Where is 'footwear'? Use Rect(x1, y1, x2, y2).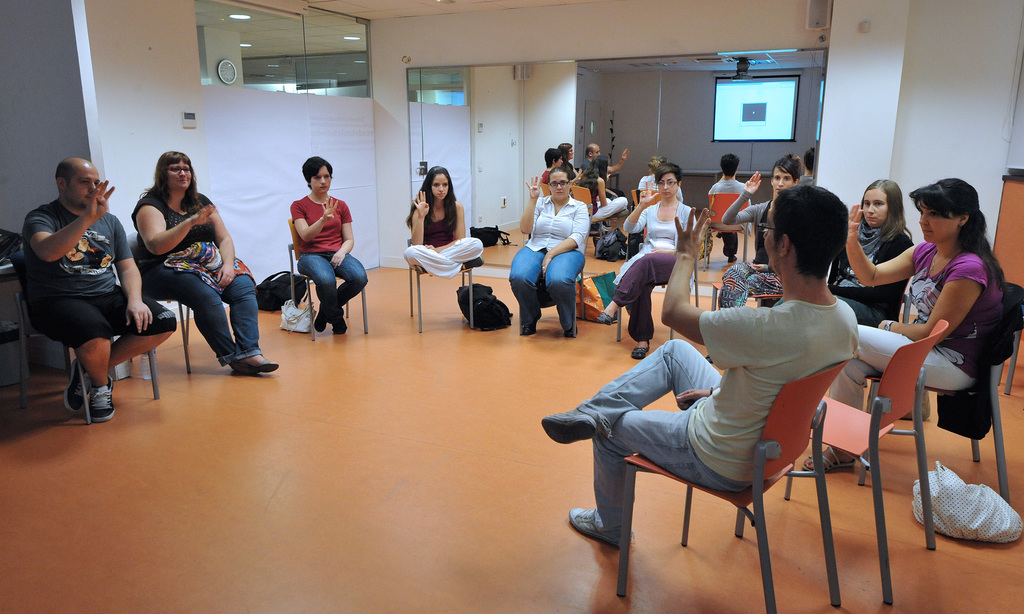
Rect(522, 307, 540, 336).
